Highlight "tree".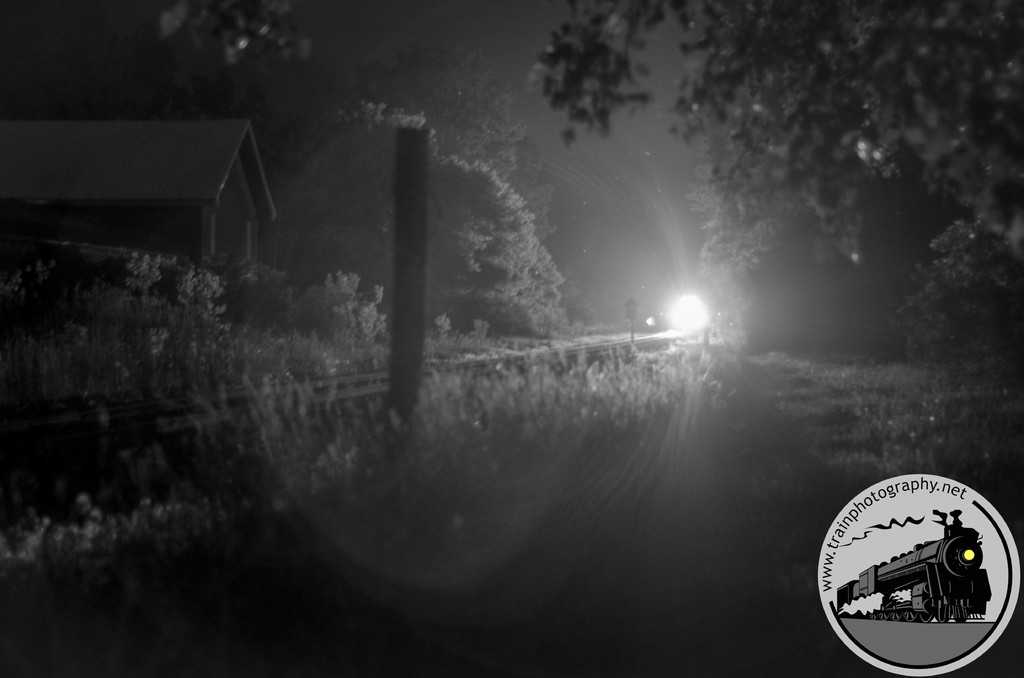
Highlighted region: rect(362, 29, 548, 229).
